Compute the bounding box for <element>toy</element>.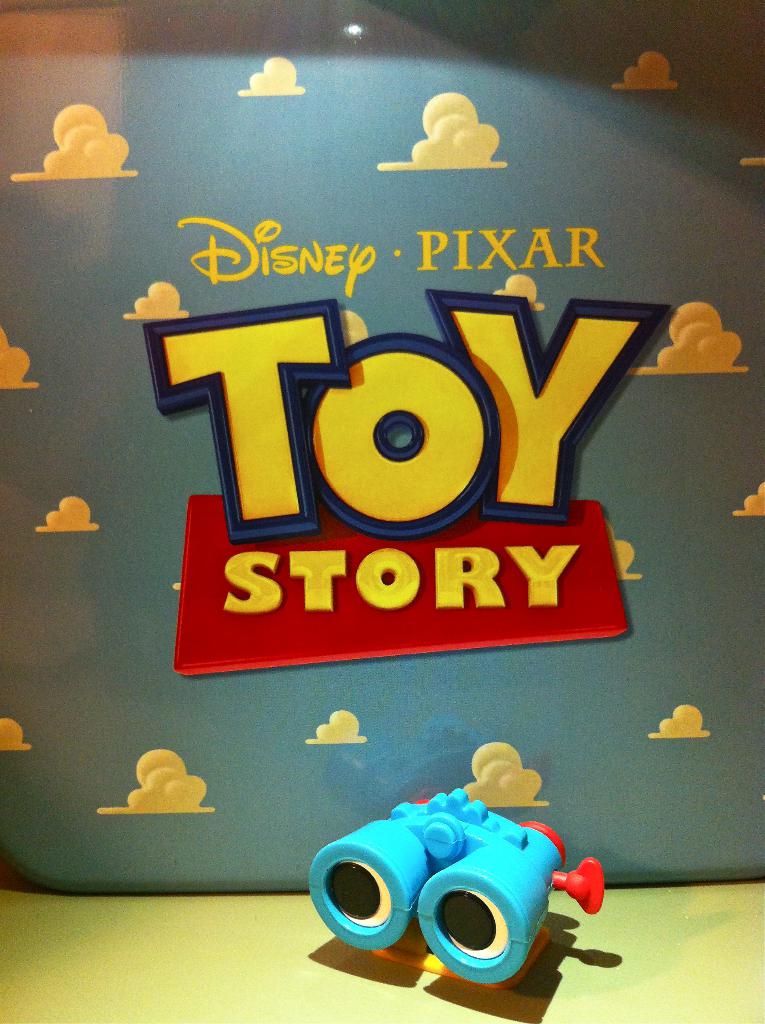
<bbox>96, 741, 216, 810</bbox>.
